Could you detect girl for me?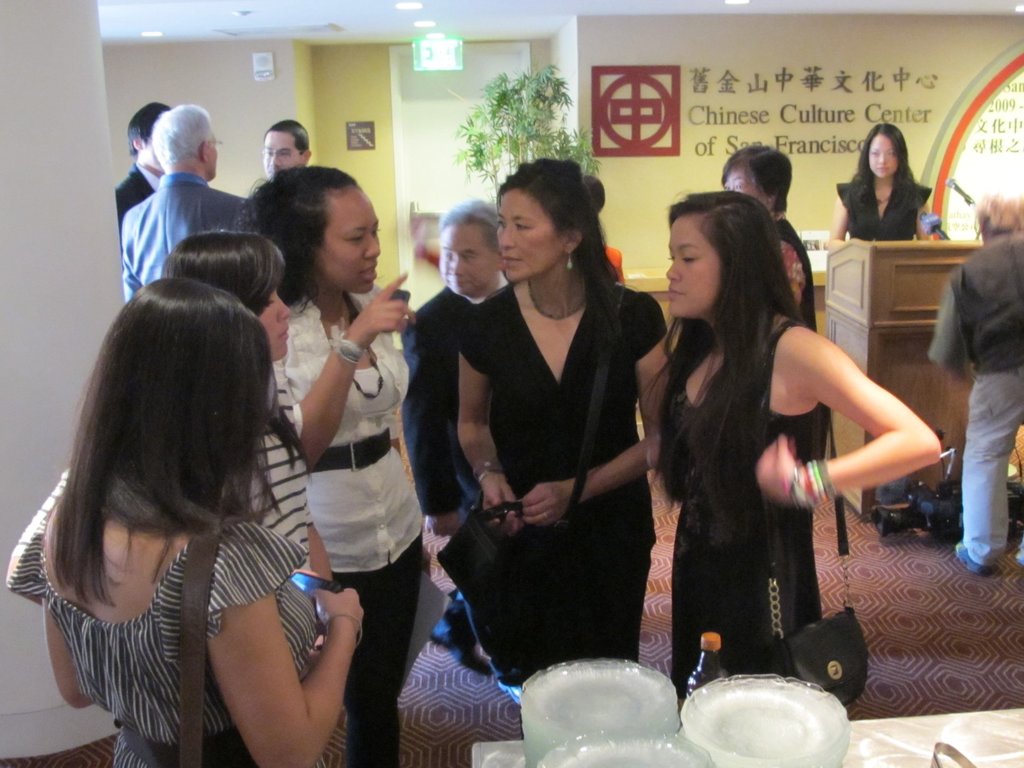
Detection result: pyautogui.locateOnScreen(3, 241, 335, 609).
